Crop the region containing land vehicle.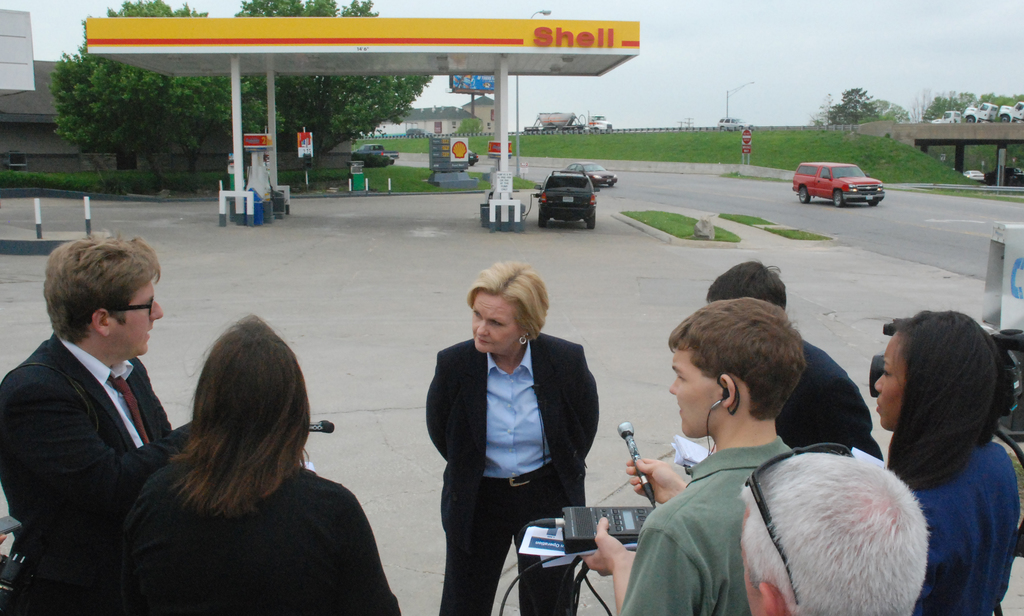
Crop region: 801, 156, 890, 205.
